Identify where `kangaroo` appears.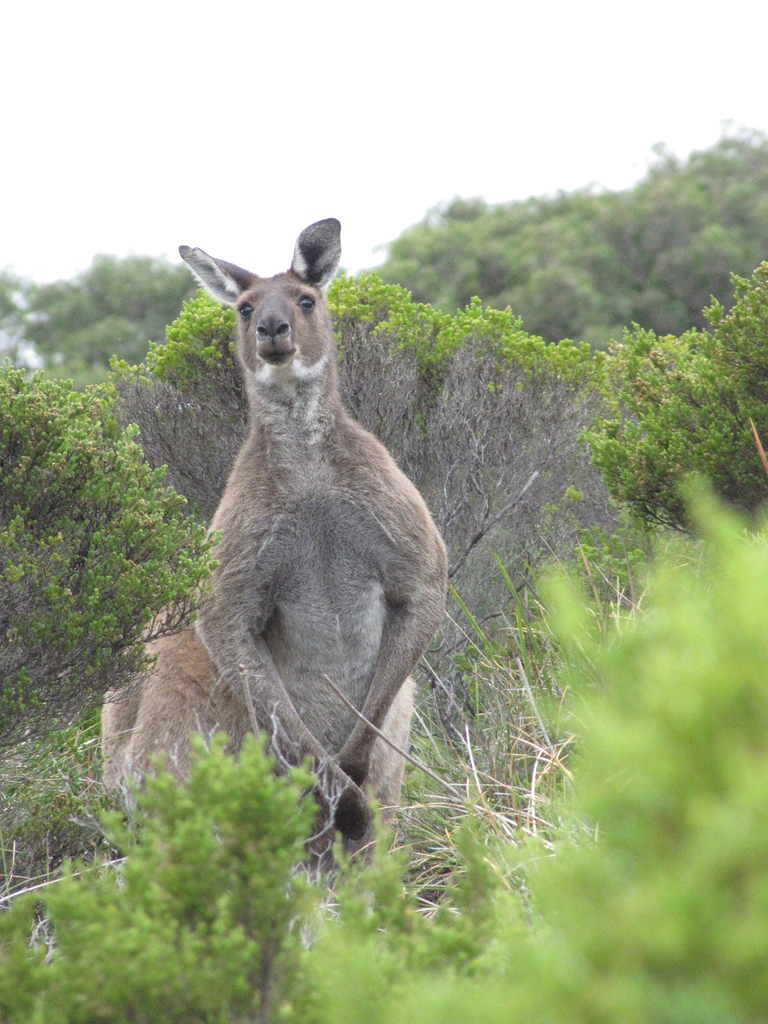
Appears at <box>95,216,447,935</box>.
